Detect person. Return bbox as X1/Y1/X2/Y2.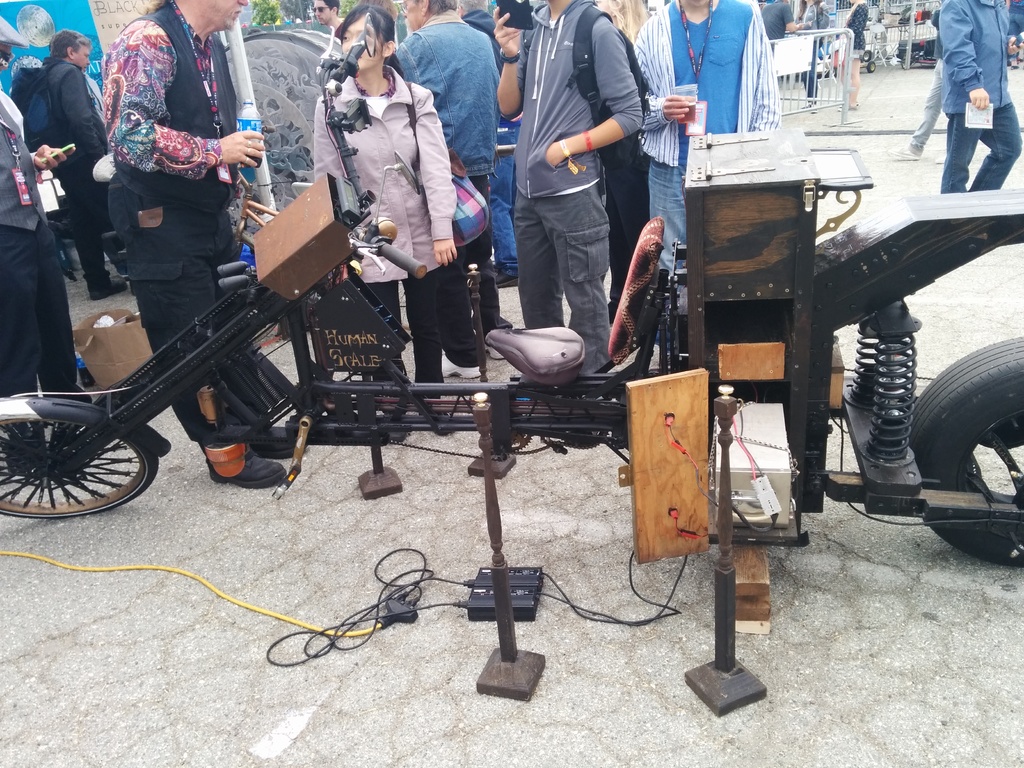
491/0/648/373.
